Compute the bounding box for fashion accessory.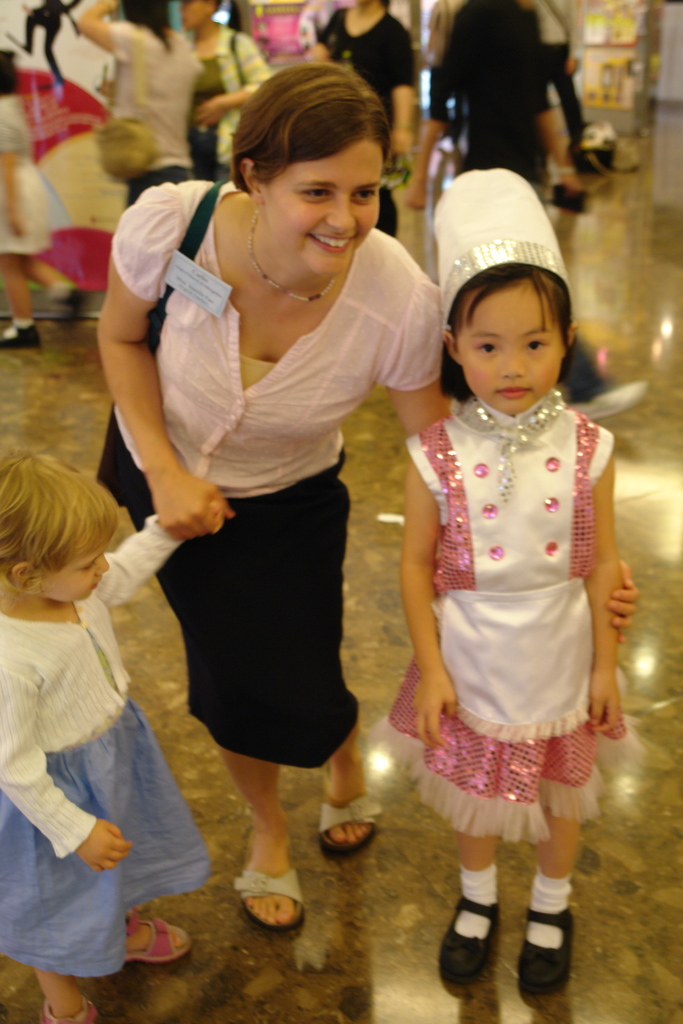
x1=123, y1=907, x2=192, y2=964.
